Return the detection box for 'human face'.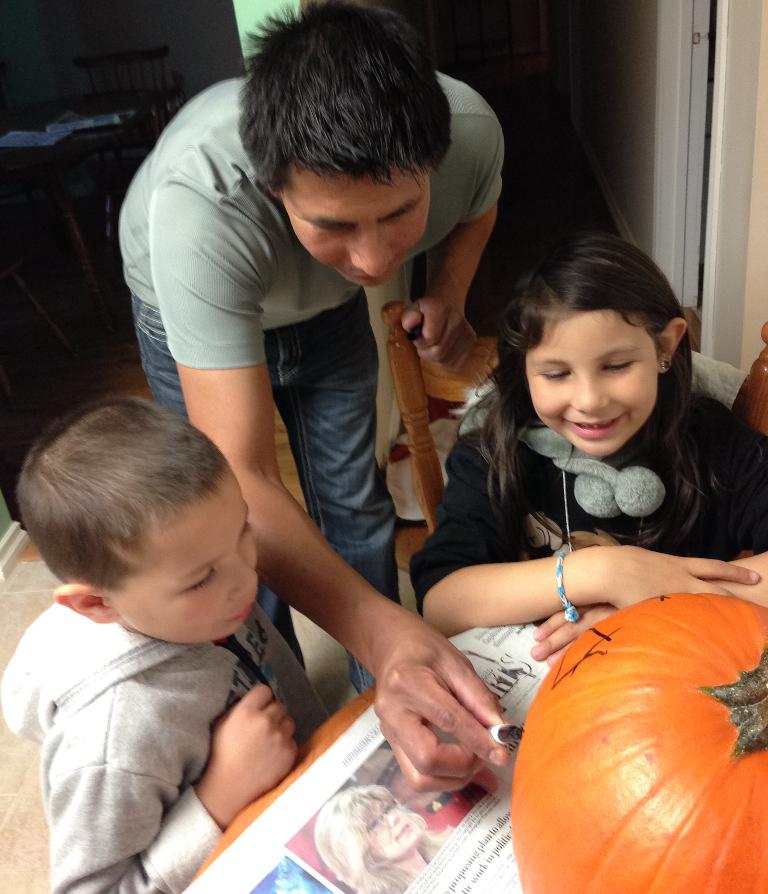
[276, 164, 432, 286].
